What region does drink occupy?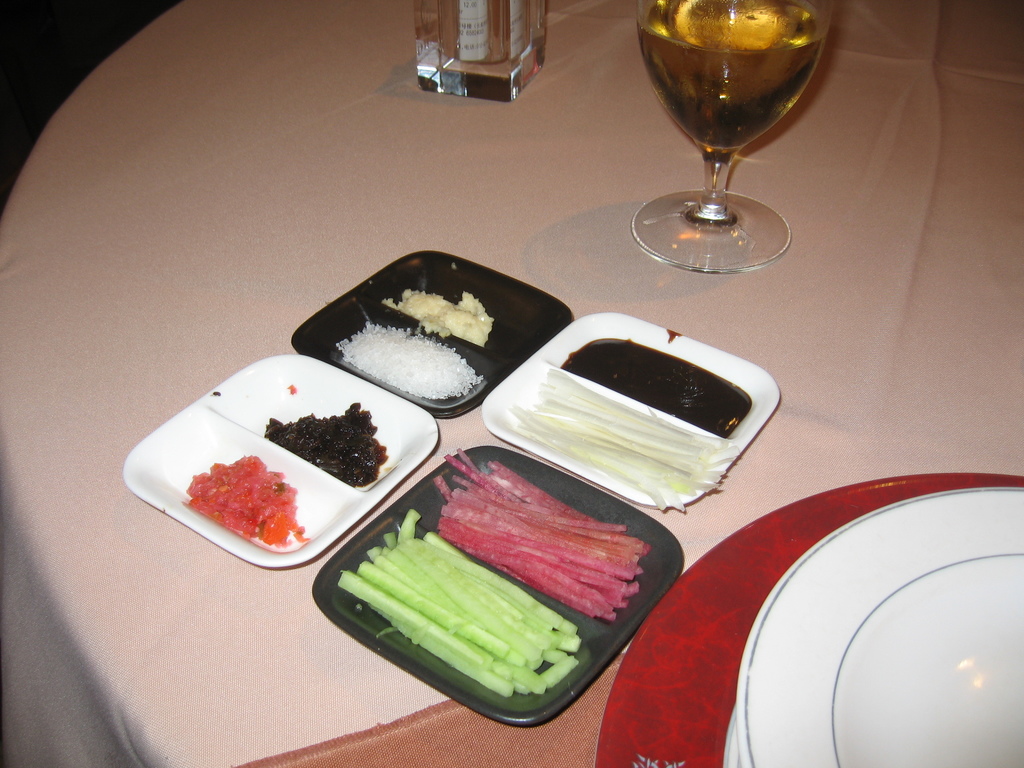
locate(415, 0, 548, 102).
